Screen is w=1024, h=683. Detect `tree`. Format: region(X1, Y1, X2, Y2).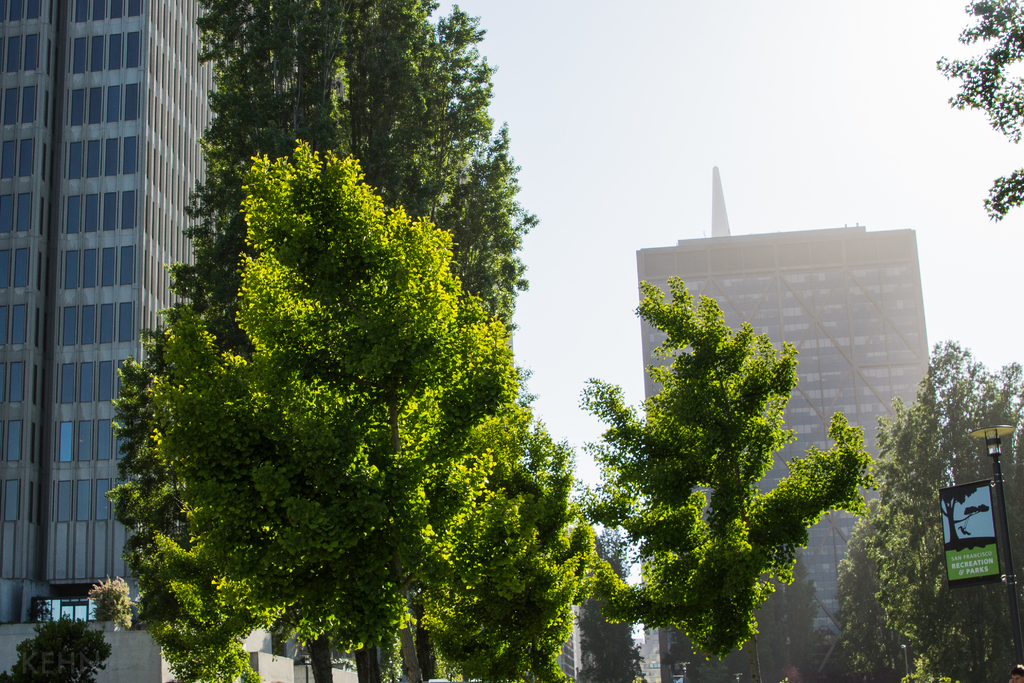
region(124, 355, 264, 682).
